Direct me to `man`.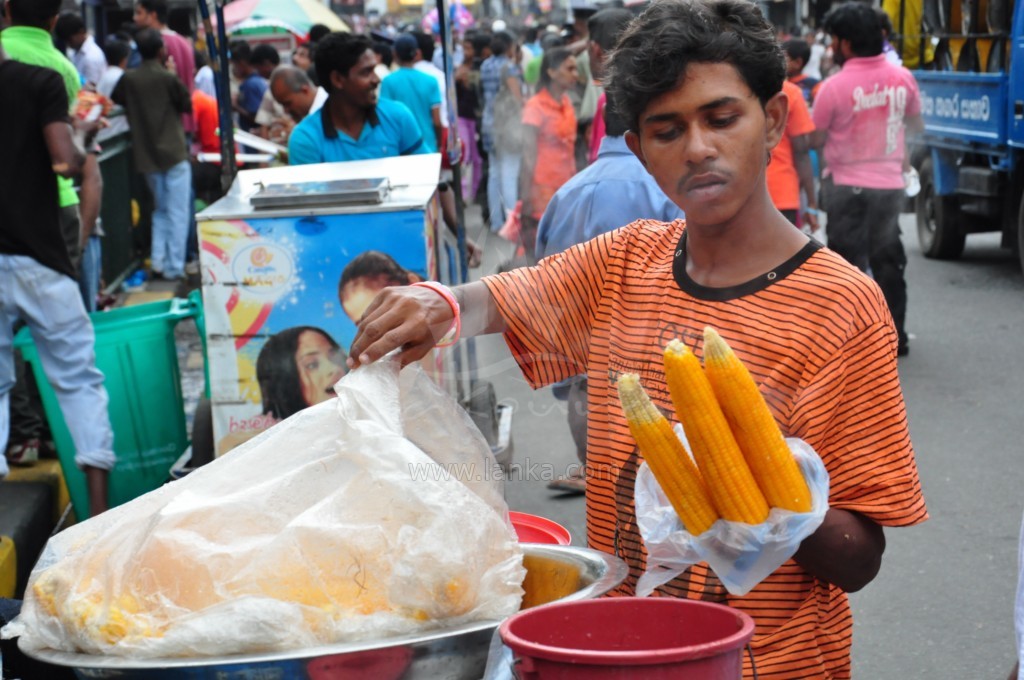
Direction: pyautogui.locateOnScreen(803, 0, 924, 354).
